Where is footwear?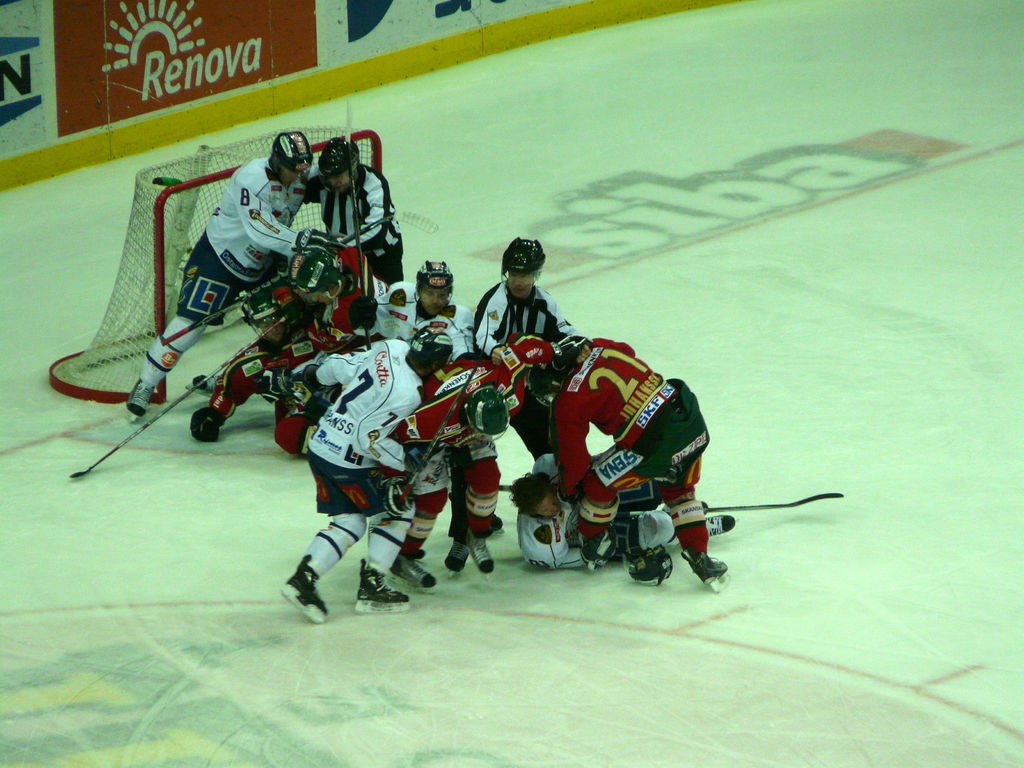
463,524,492,575.
